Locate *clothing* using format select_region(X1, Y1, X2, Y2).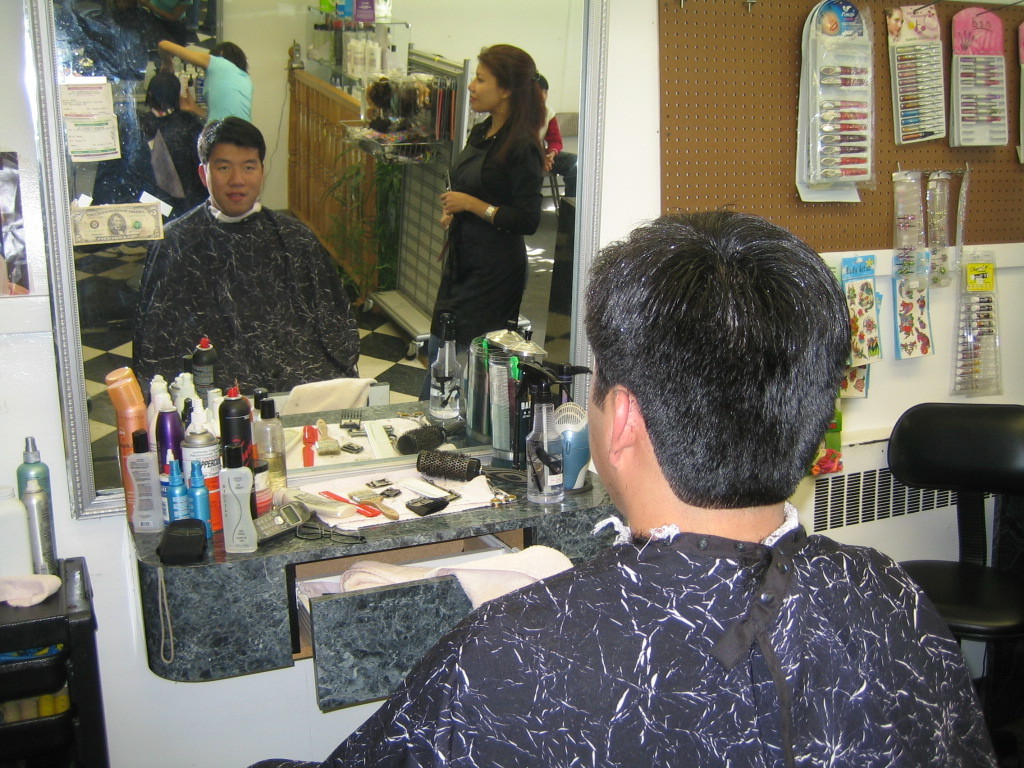
select_region(449, 118, 530, 354).
